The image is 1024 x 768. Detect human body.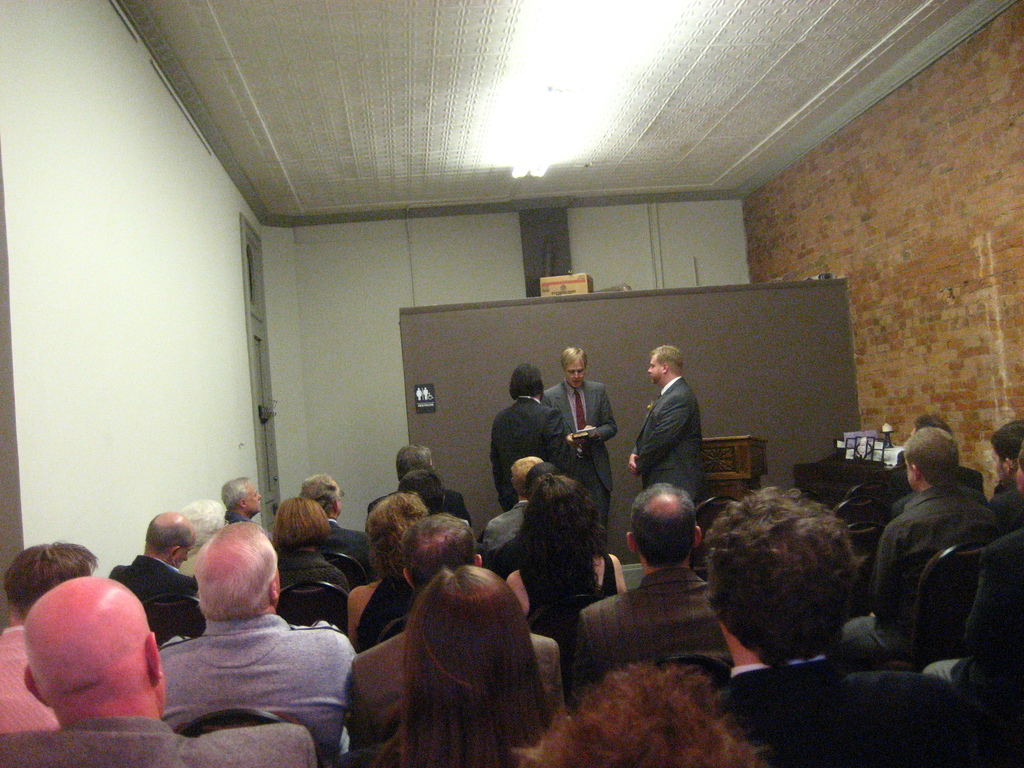
Detection: [x1=298, y1=471, x2=374, y2=572].
